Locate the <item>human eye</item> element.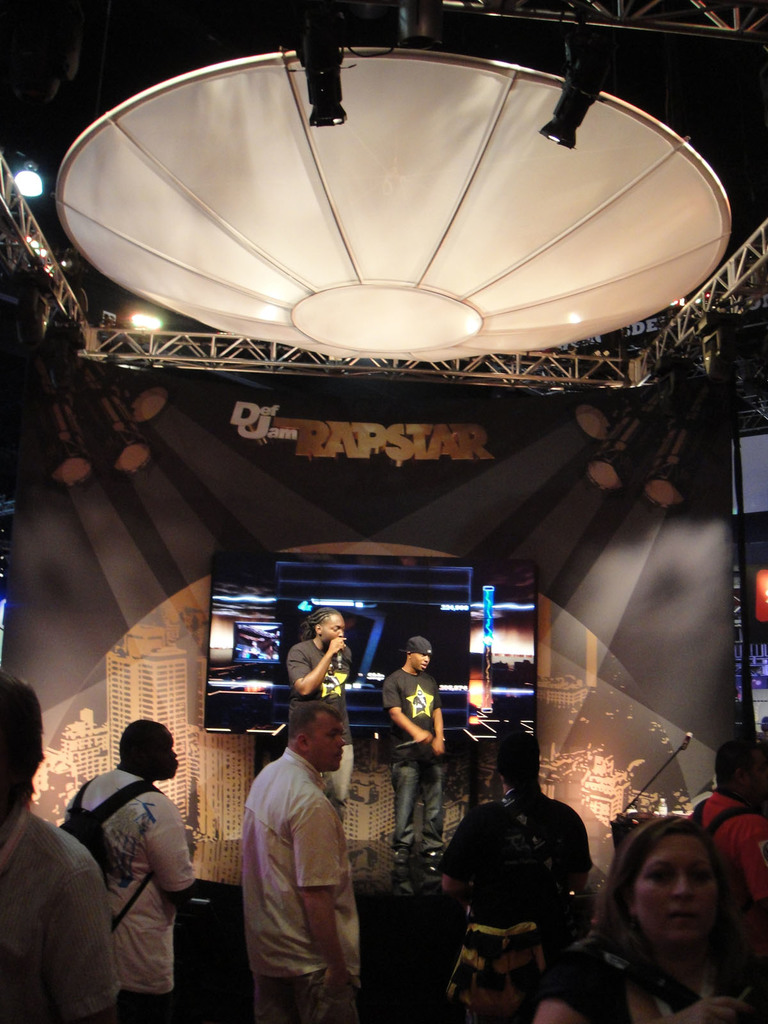
Element bbox: (646, 861, 673, 891).
